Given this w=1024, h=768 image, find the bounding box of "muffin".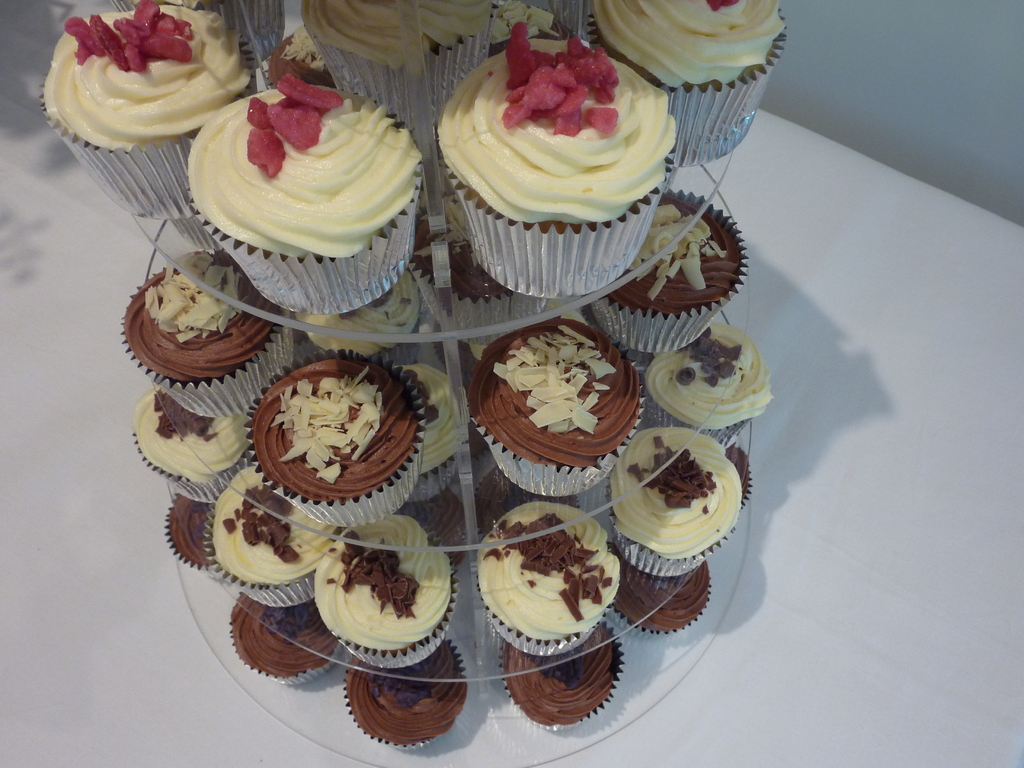
l=612, t=557, r=708, b=637.
